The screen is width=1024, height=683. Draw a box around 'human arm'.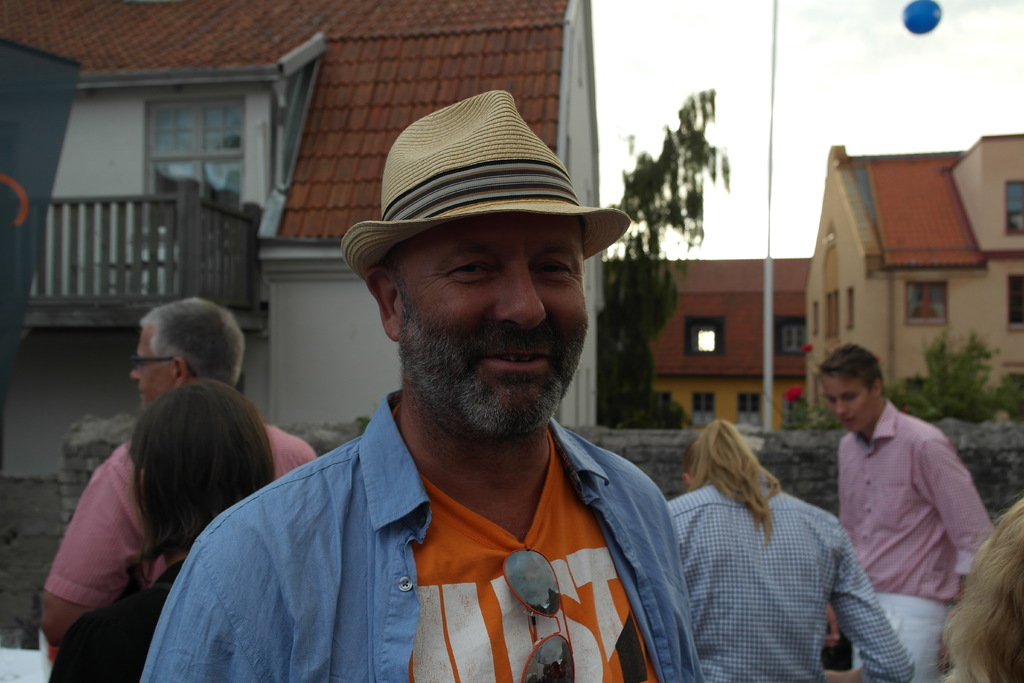
BBox(35, 457, 149, 652).
